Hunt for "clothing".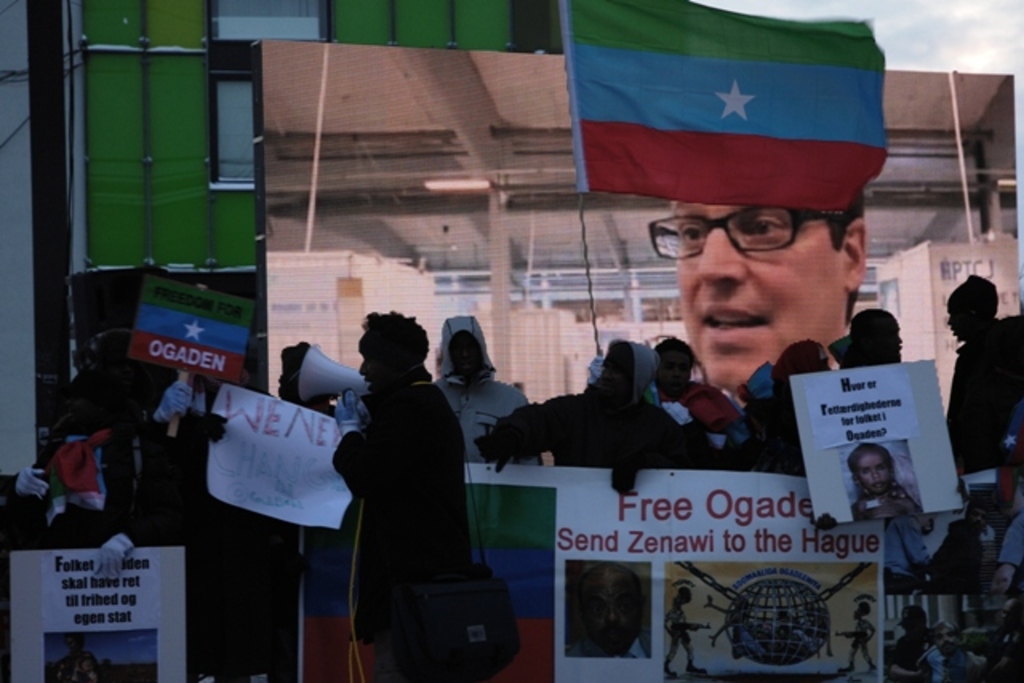
Hunted down at bbox(1000, 509, 1022, 569).
